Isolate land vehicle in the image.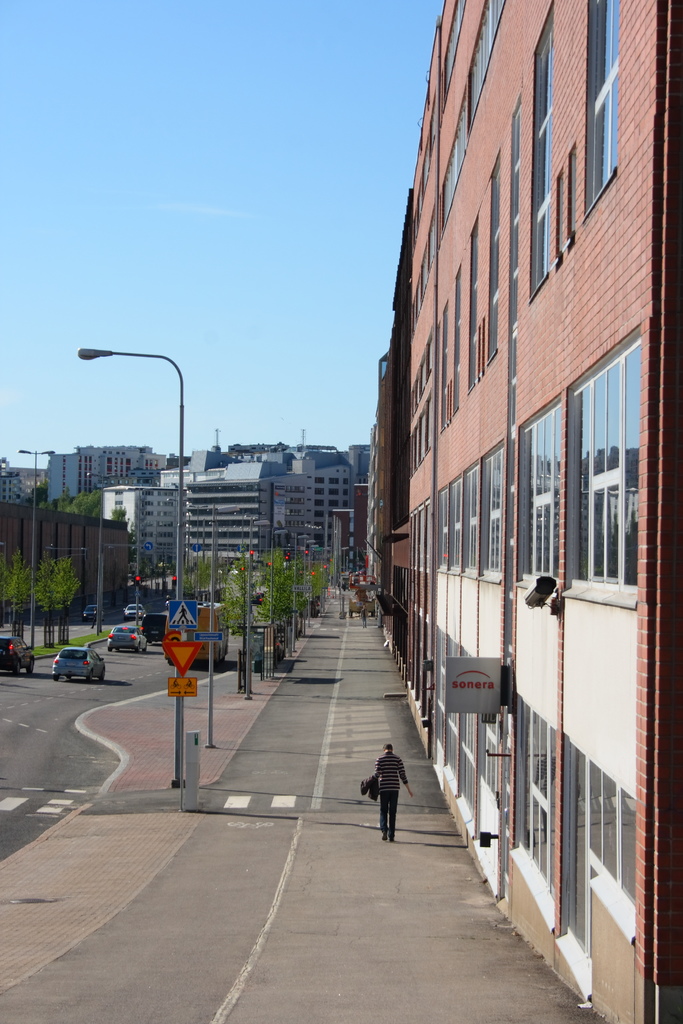
Isolated region: detection(297, 596, 318, 620).
